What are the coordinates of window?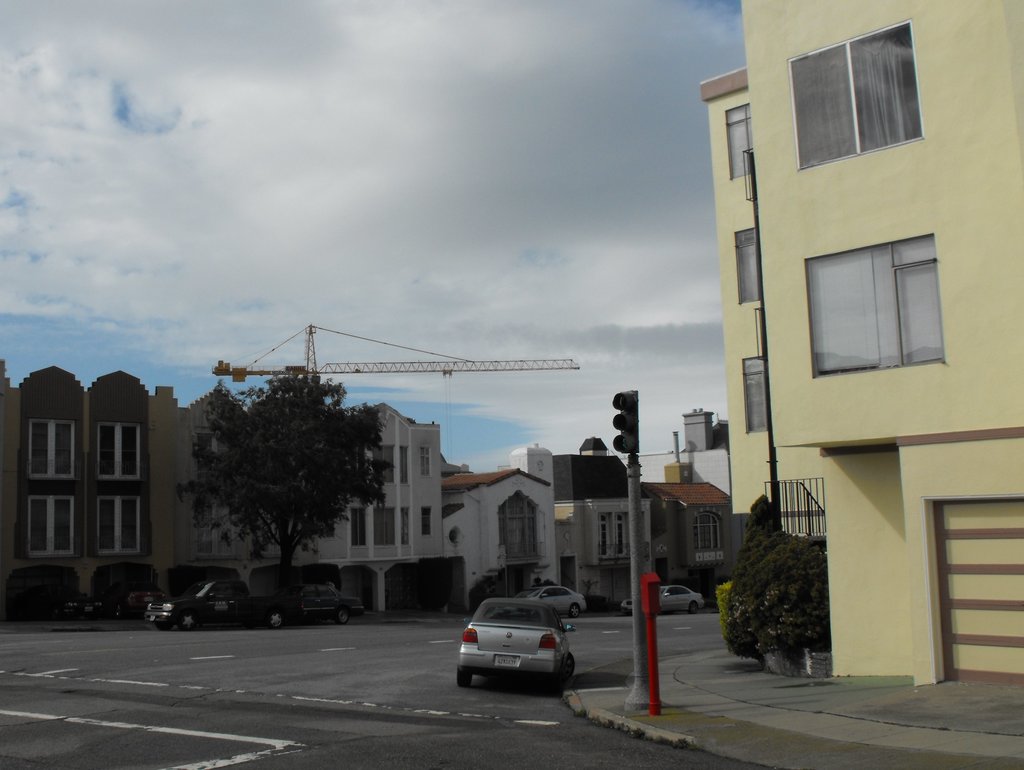
401 507 408 549.
